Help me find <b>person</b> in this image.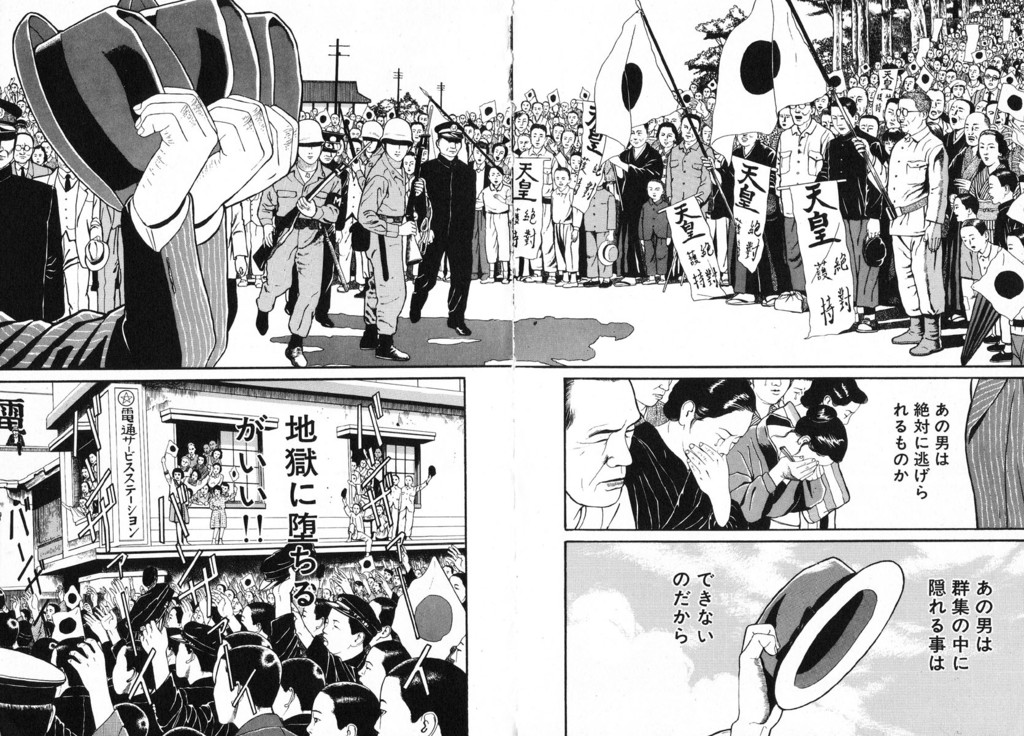
Found it: pyautogui.locateOnScreen(740, 367, 798, 437).
